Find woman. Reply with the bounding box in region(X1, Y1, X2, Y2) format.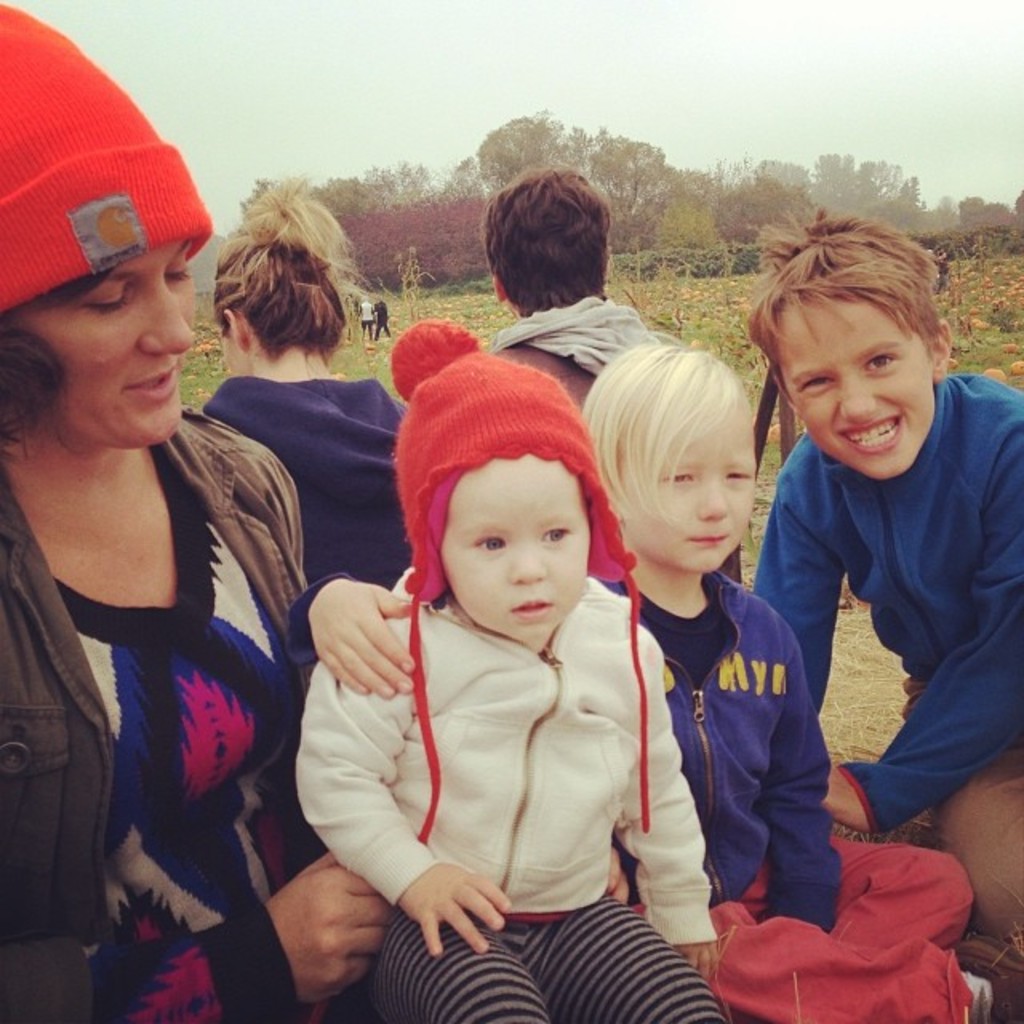
region(187, 176, 432, 590).
